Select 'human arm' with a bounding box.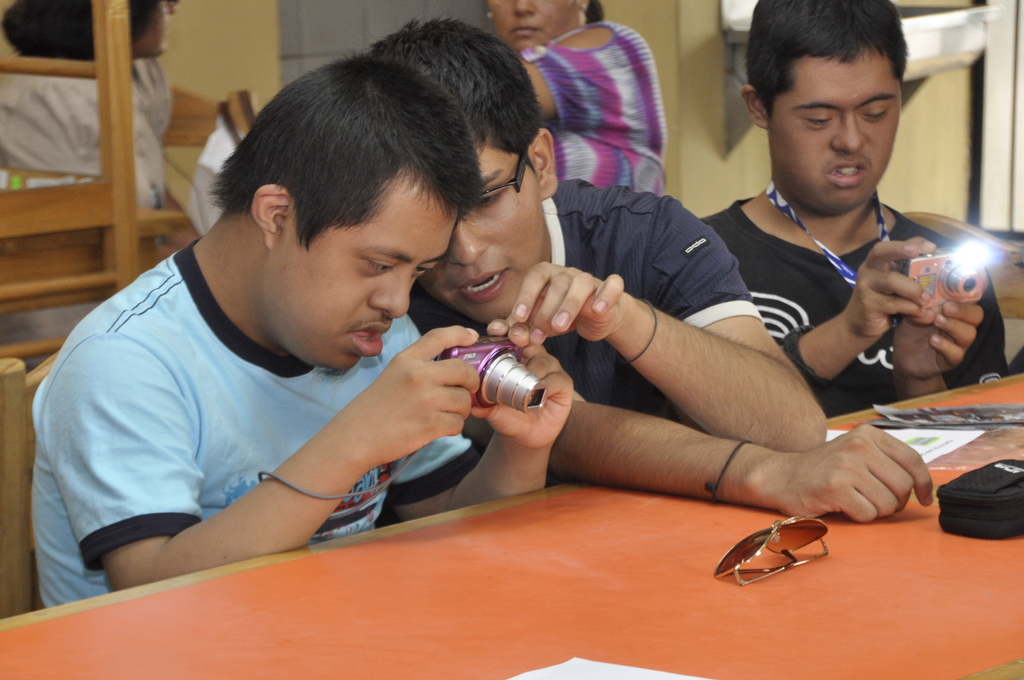
bbox=[39, 316, 495, 600].
